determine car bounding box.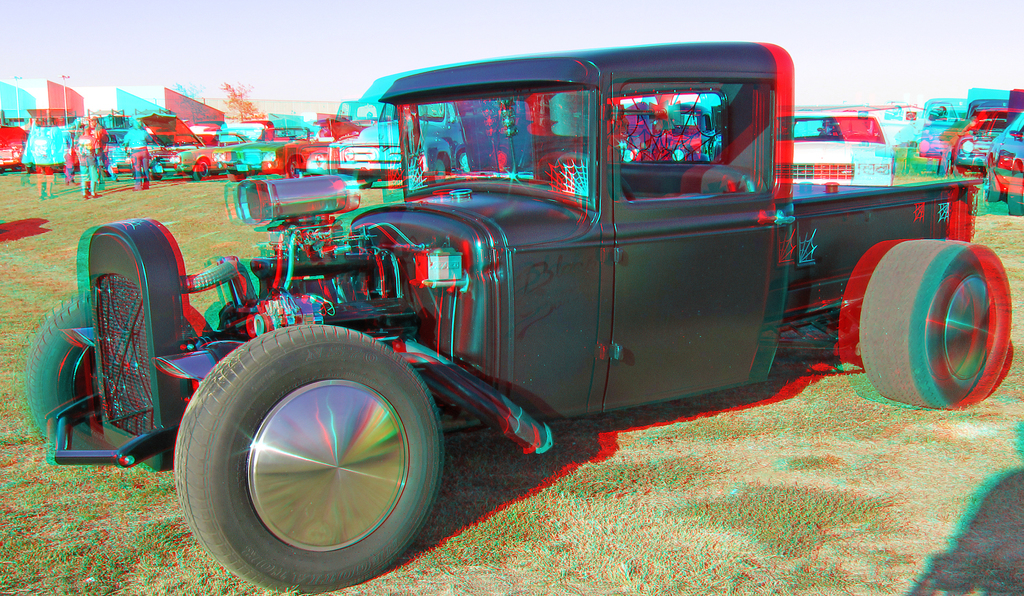
Determined: [x1=26, y1=44, x2=1015, y2=595].
